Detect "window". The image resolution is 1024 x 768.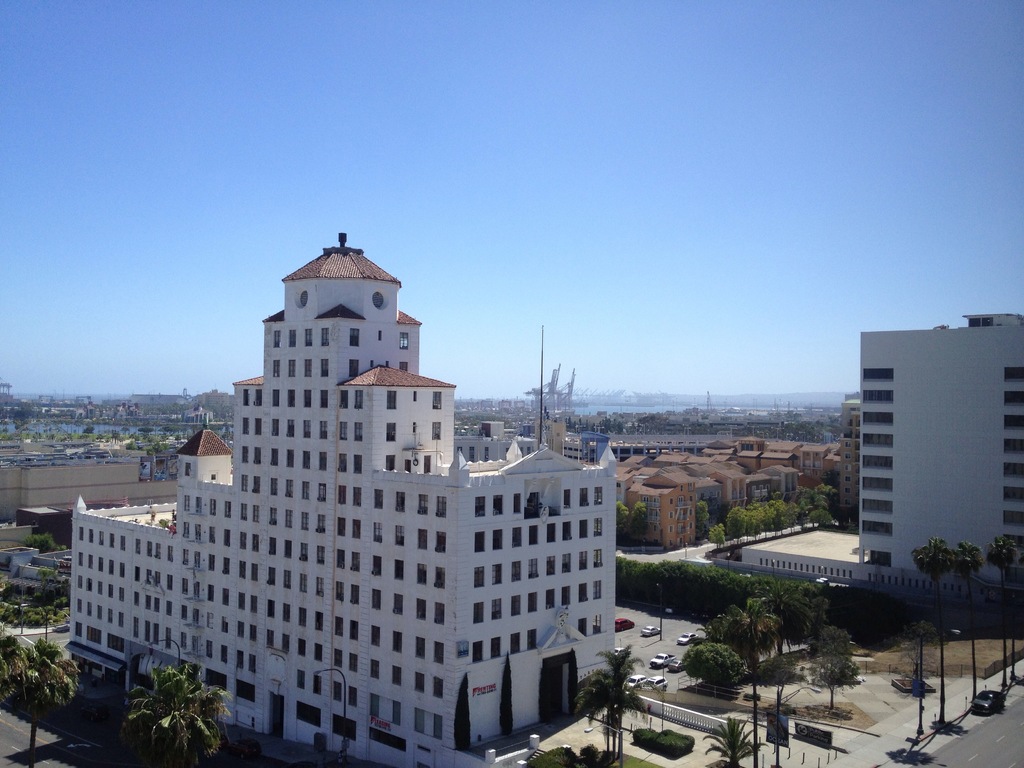
(x1=375, y1=490, x2=383, y2=510).
